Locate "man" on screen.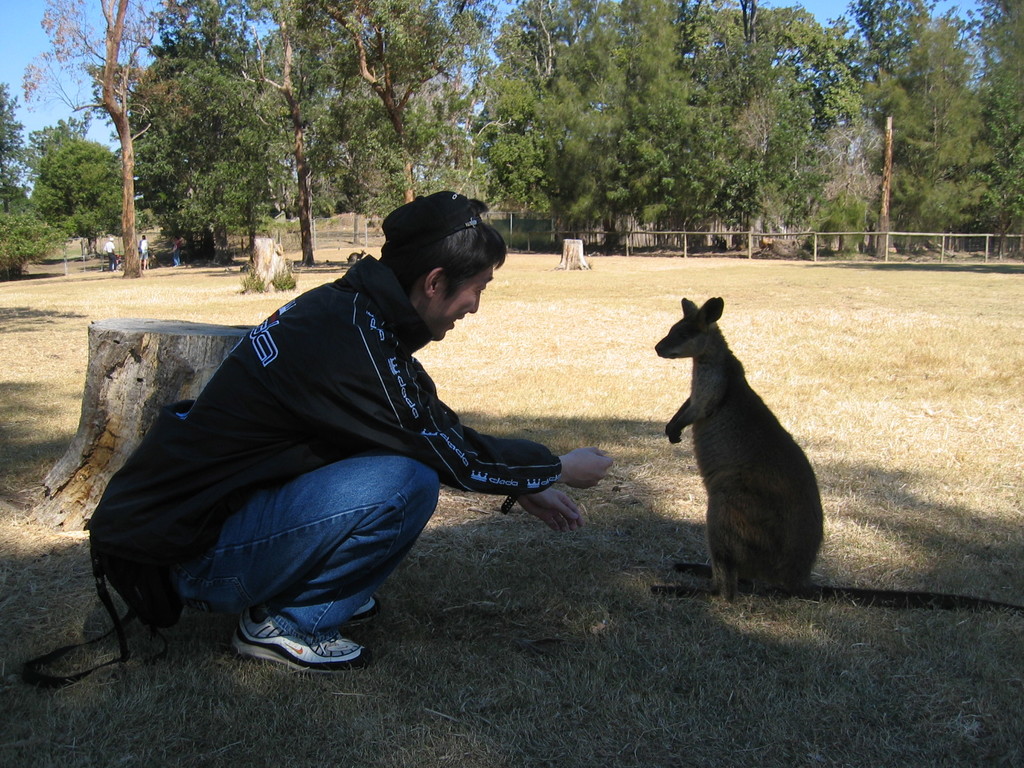
On screen at <bbox>86, 190, 618, 684</bbox>.
